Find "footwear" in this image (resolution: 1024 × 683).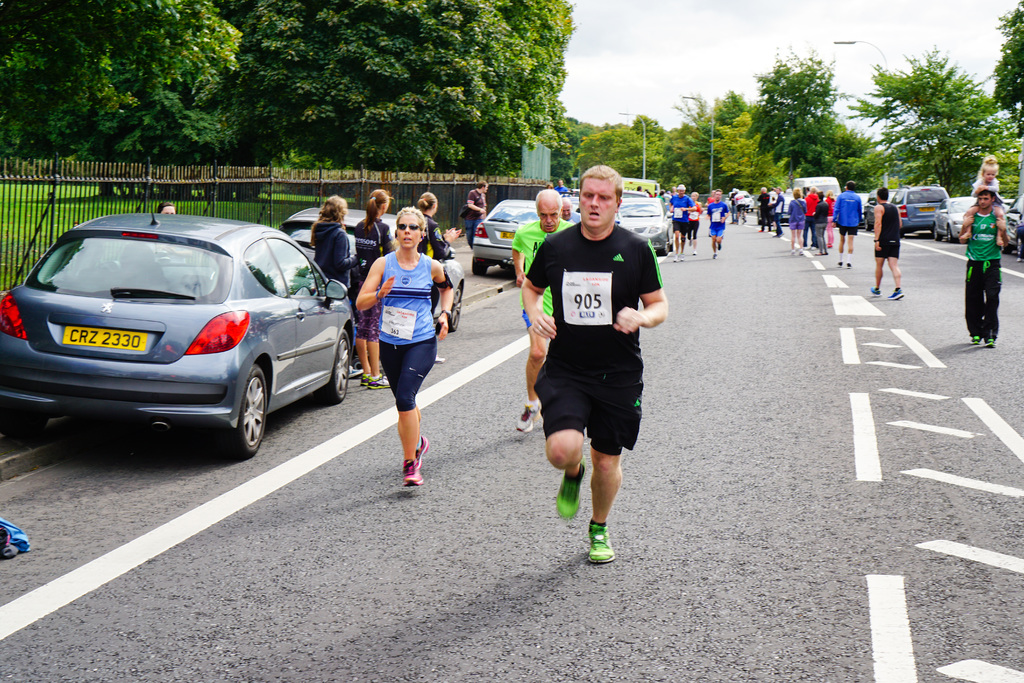
835, 260, 844, 268.
